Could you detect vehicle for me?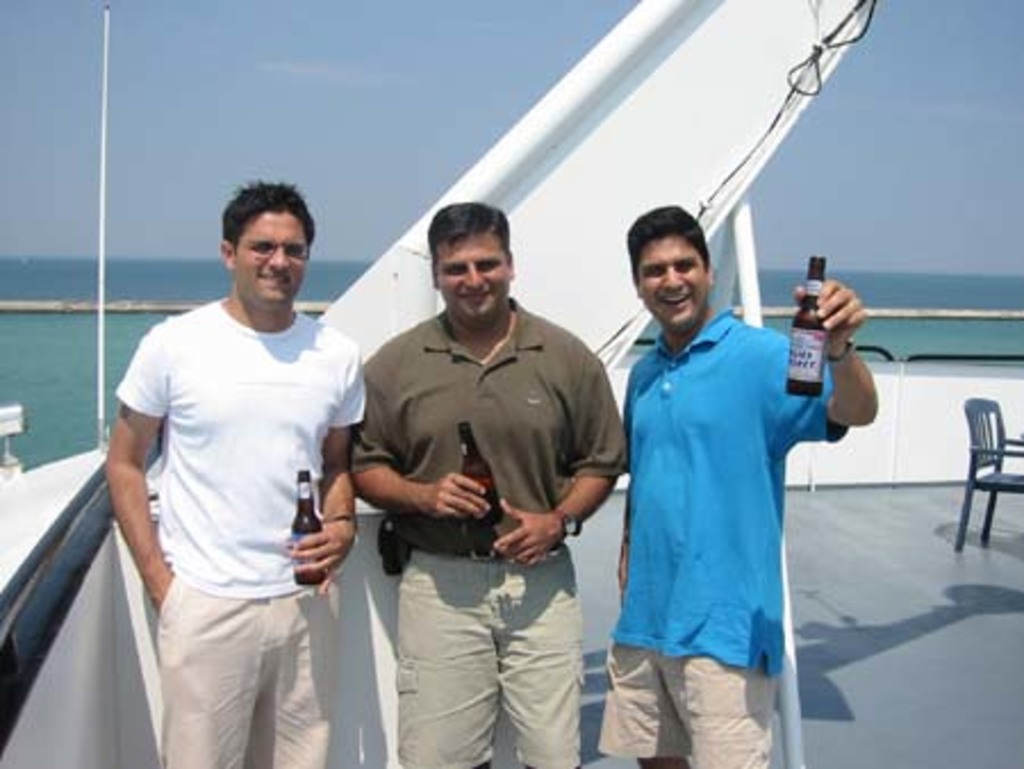
Detection result: 0 0 1022 767.
